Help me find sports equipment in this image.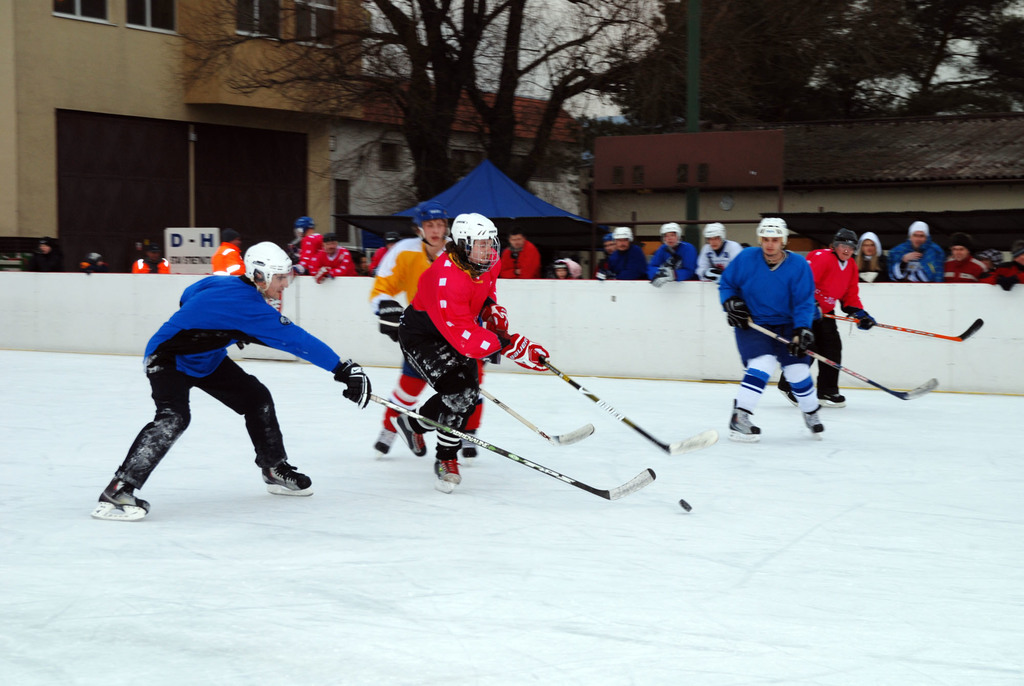
Found it: 85,475,150,523.
